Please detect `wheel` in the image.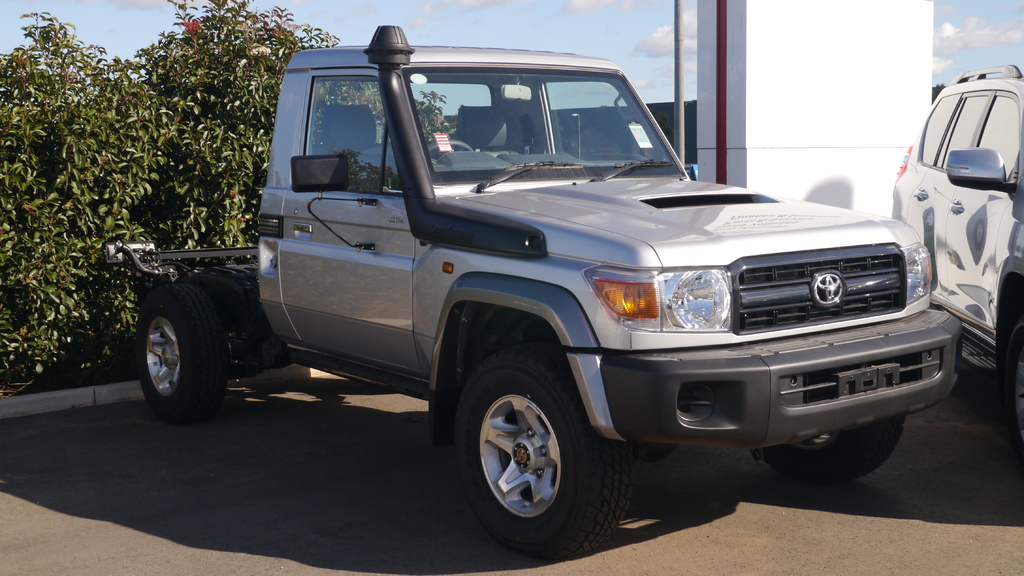
l=1000, t=319, r=1023, b=456.
